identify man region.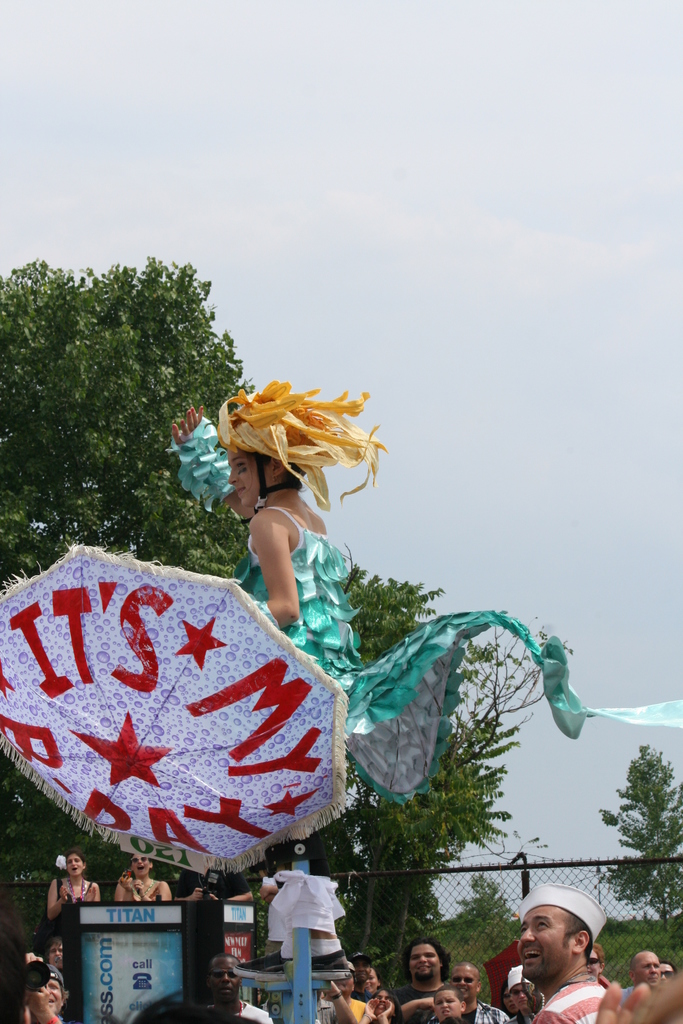
Region: [x1=393, y1=937, x2=449, y2=1023].
